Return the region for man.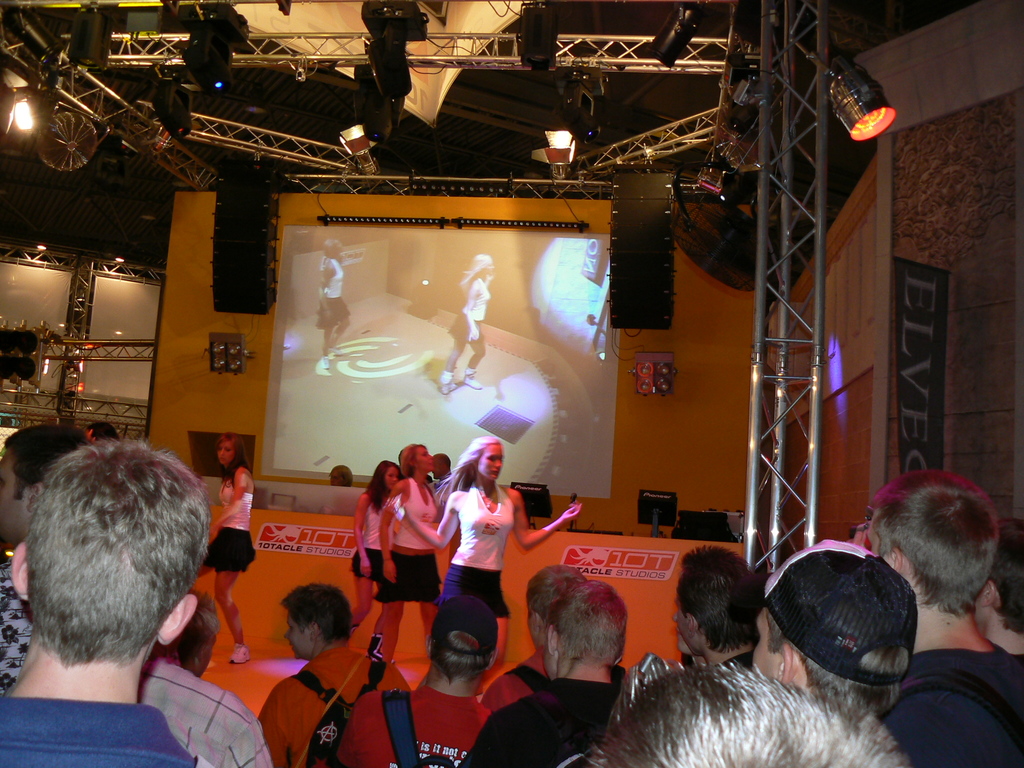
l=855, t=460, r=1022, b=767.
